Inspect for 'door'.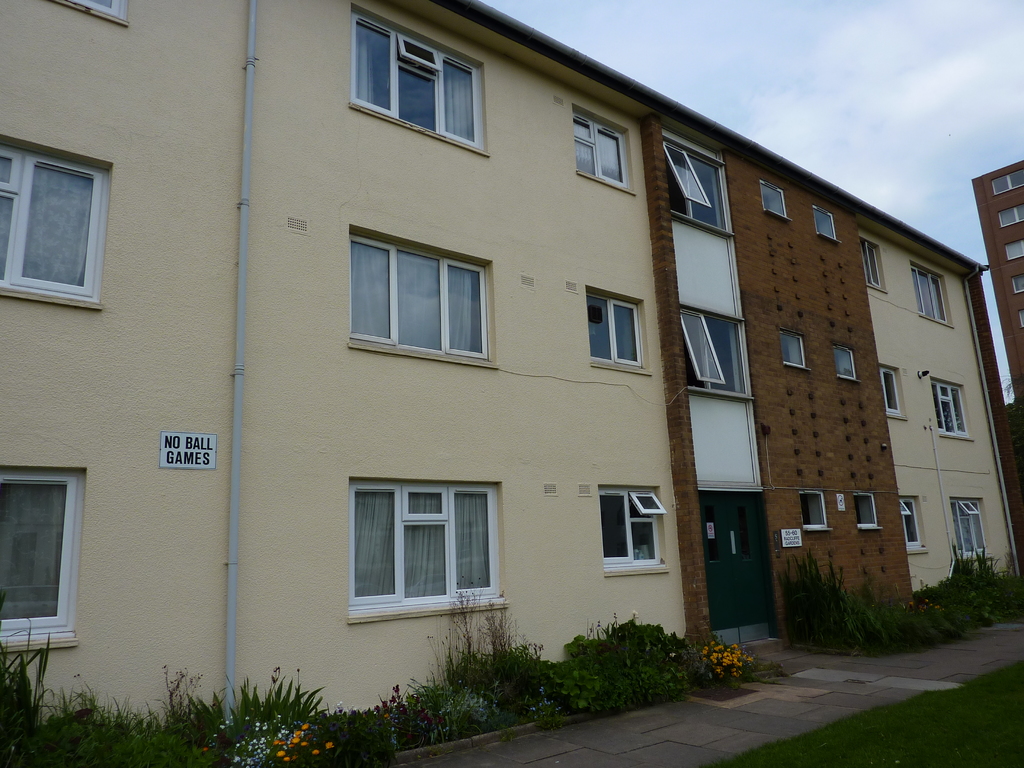
Inspection: 702,494,774,631.
